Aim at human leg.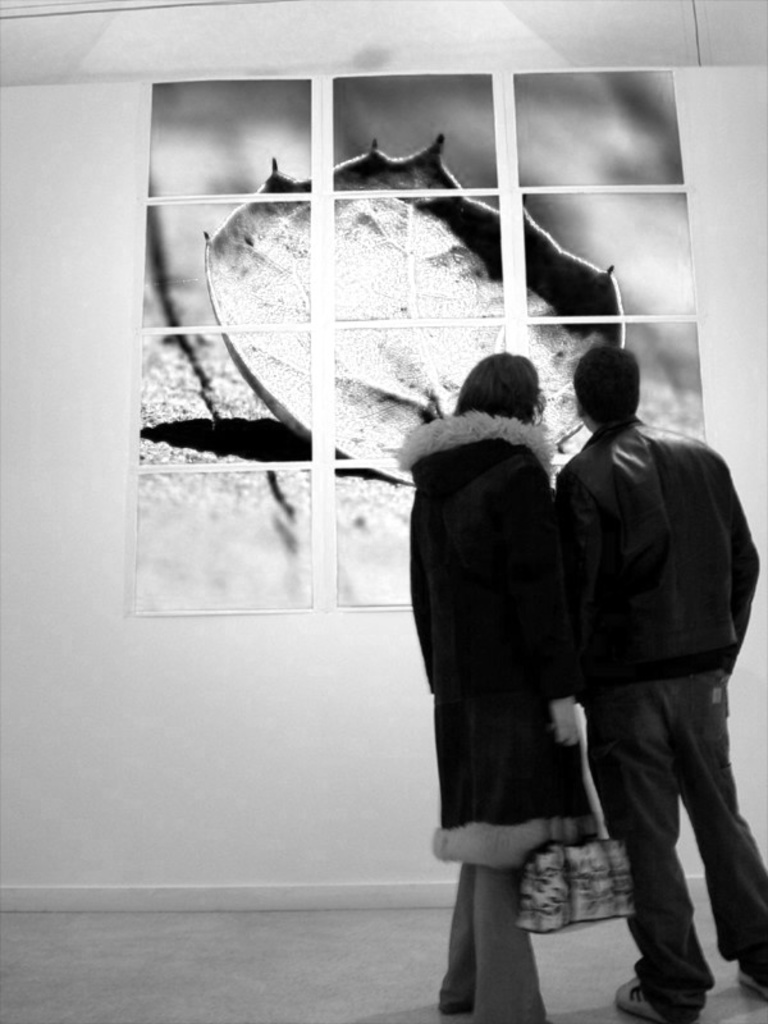
Aimed at [x1=435, y1=680, x2=475, y2=1019].
